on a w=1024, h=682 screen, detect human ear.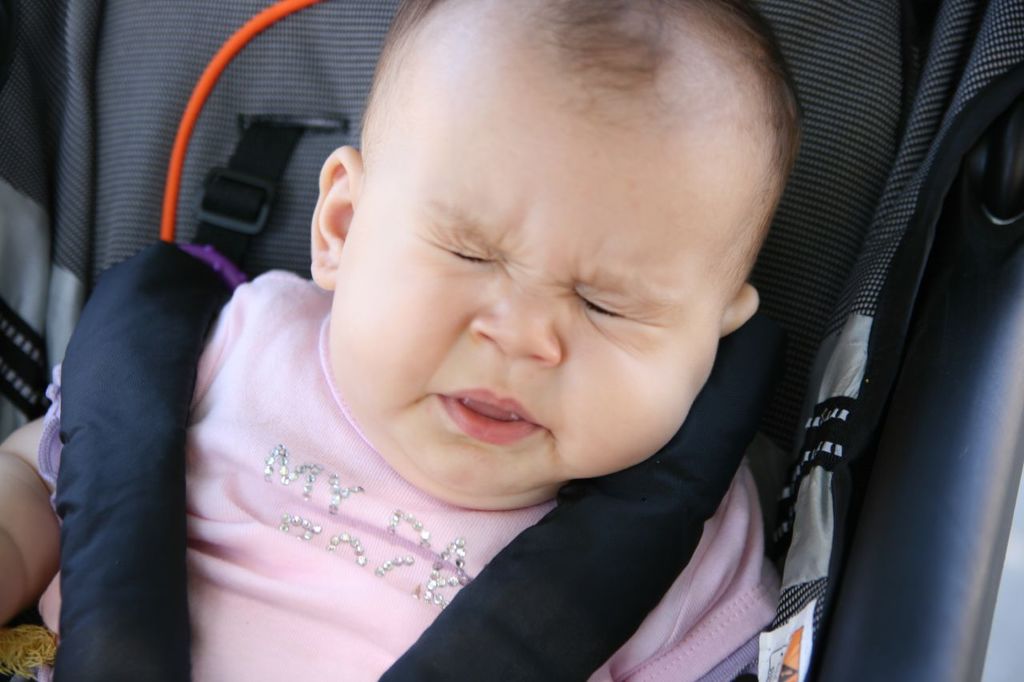
box(309, 147, 364, 289).
